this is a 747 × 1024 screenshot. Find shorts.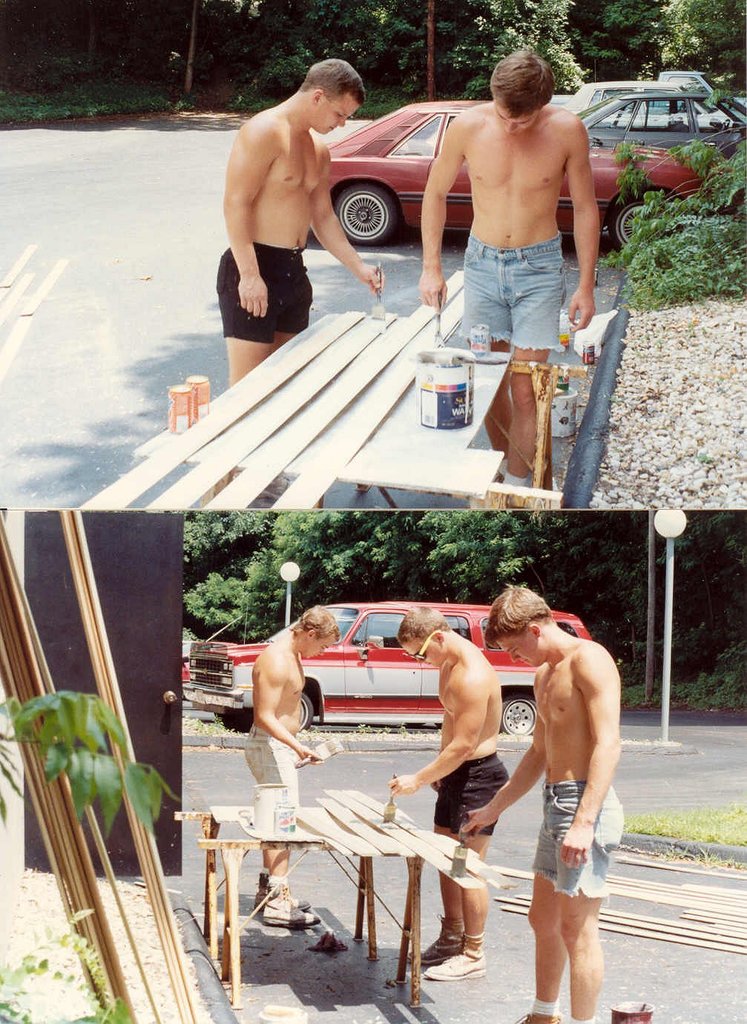
Bounding box: Rect(544, 795, 613, 918).
